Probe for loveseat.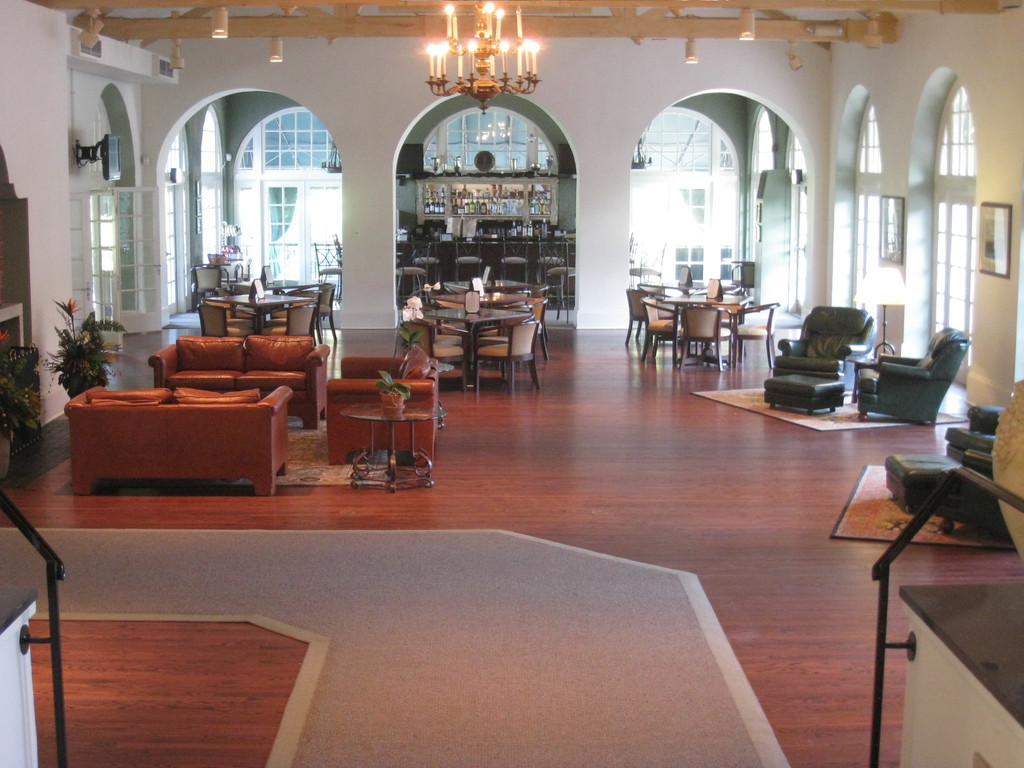
Probe result: (61,380,292,494).
